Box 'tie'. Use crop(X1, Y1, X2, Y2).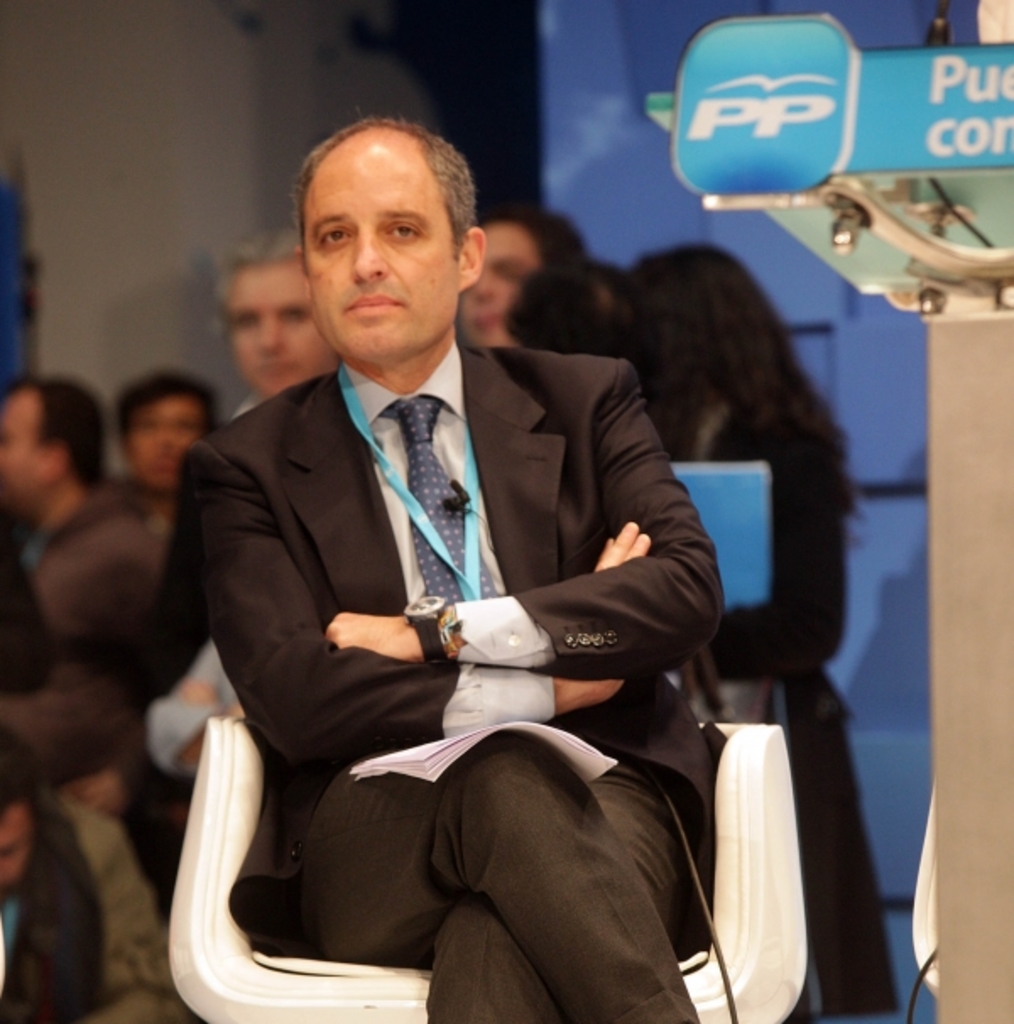
crop(377, 394, 497, 612).
